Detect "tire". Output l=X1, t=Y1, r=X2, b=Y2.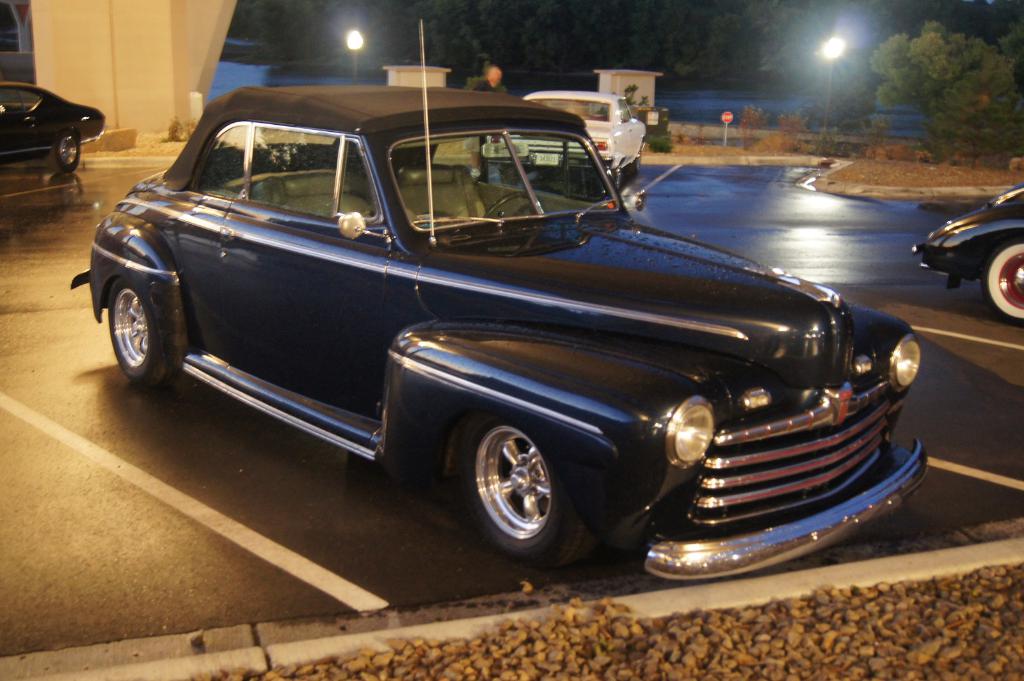
l=982, t=241, r=1023, b=327.
